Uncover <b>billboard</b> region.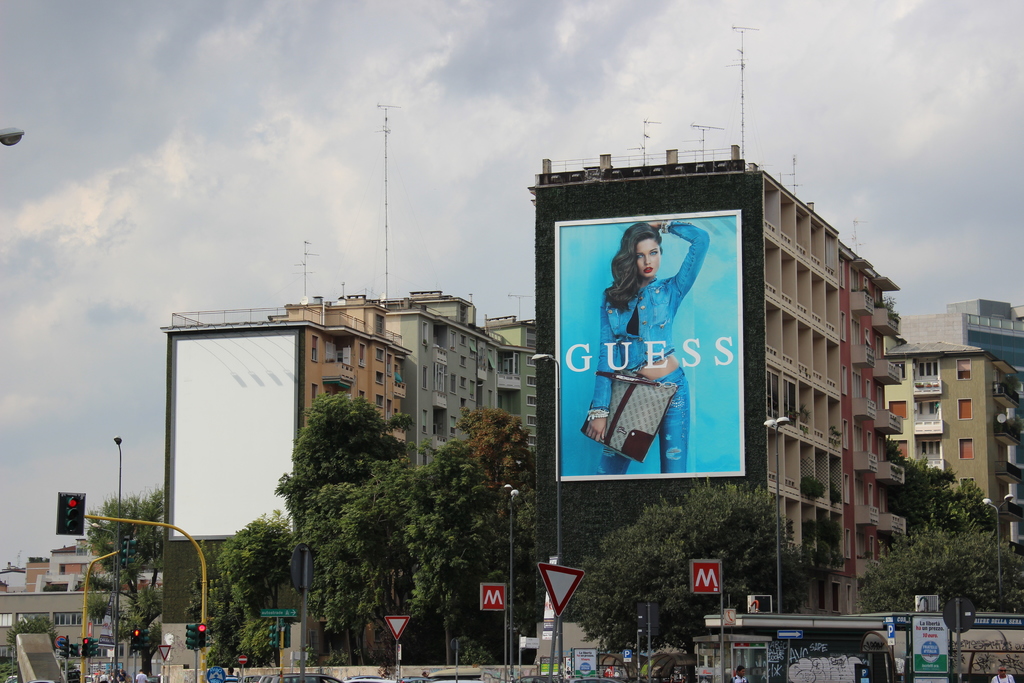
Uncovered: 910:611:951:666.
